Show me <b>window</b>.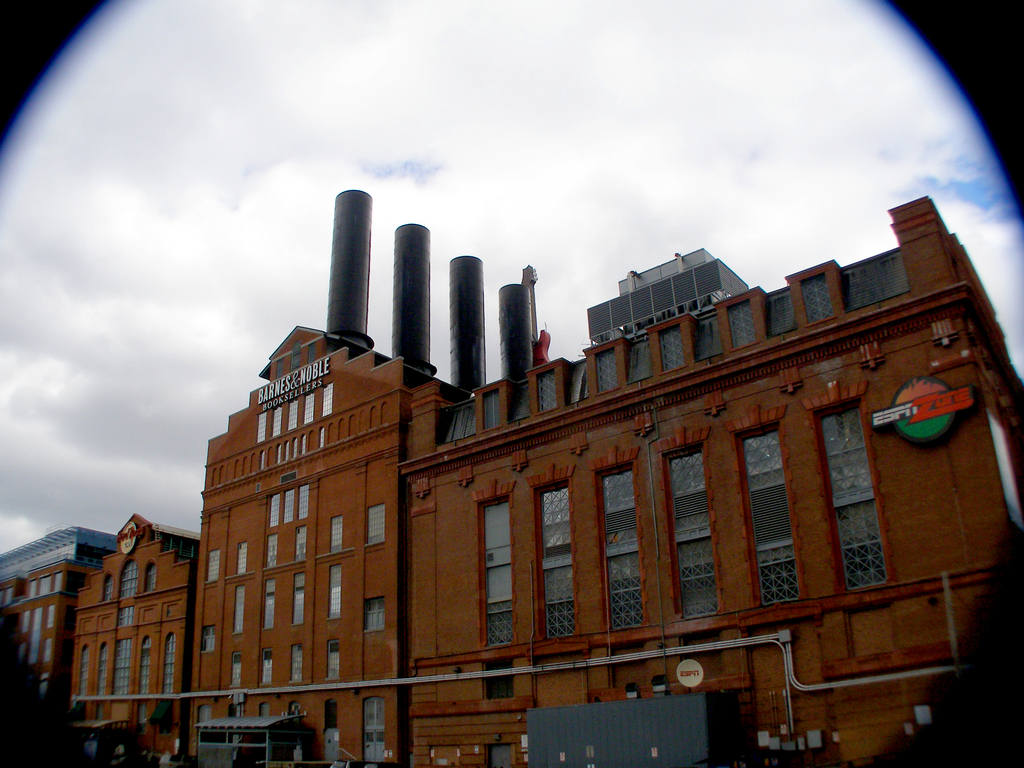
<b>window</b> is here: {"left": 540, "top": 367, "right": 555, "bottom": 413}.
